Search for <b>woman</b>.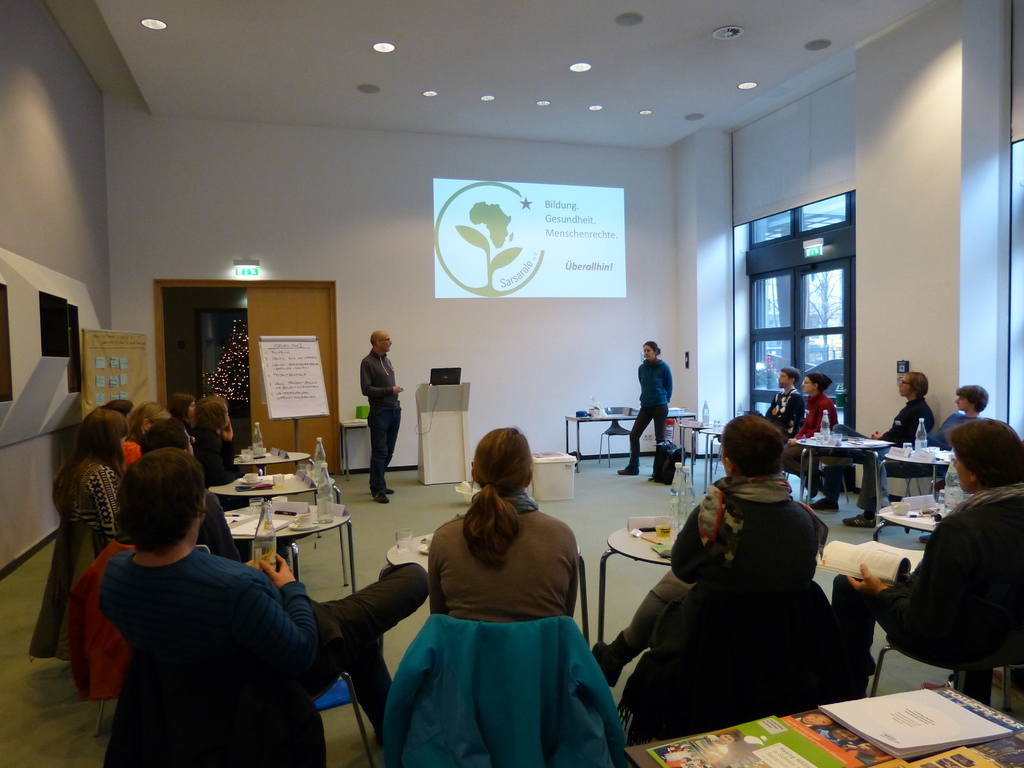
Found at left=776, top=373, right=831, bottom=496.
